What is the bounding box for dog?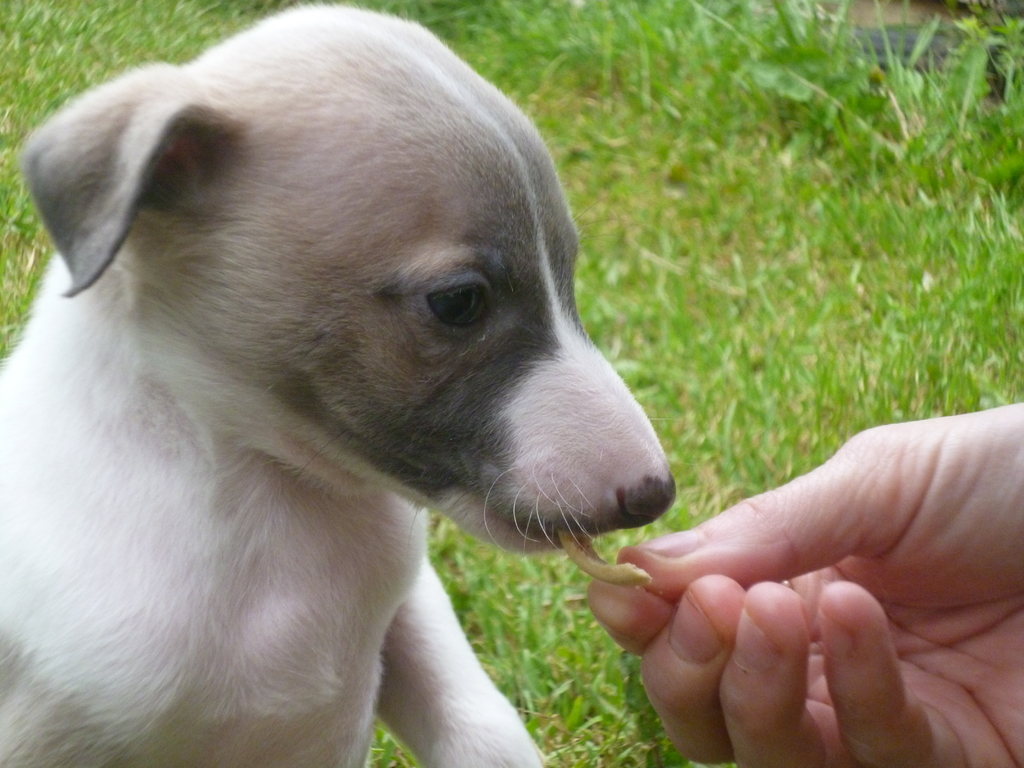
box=[0, 0, 684, 767].
